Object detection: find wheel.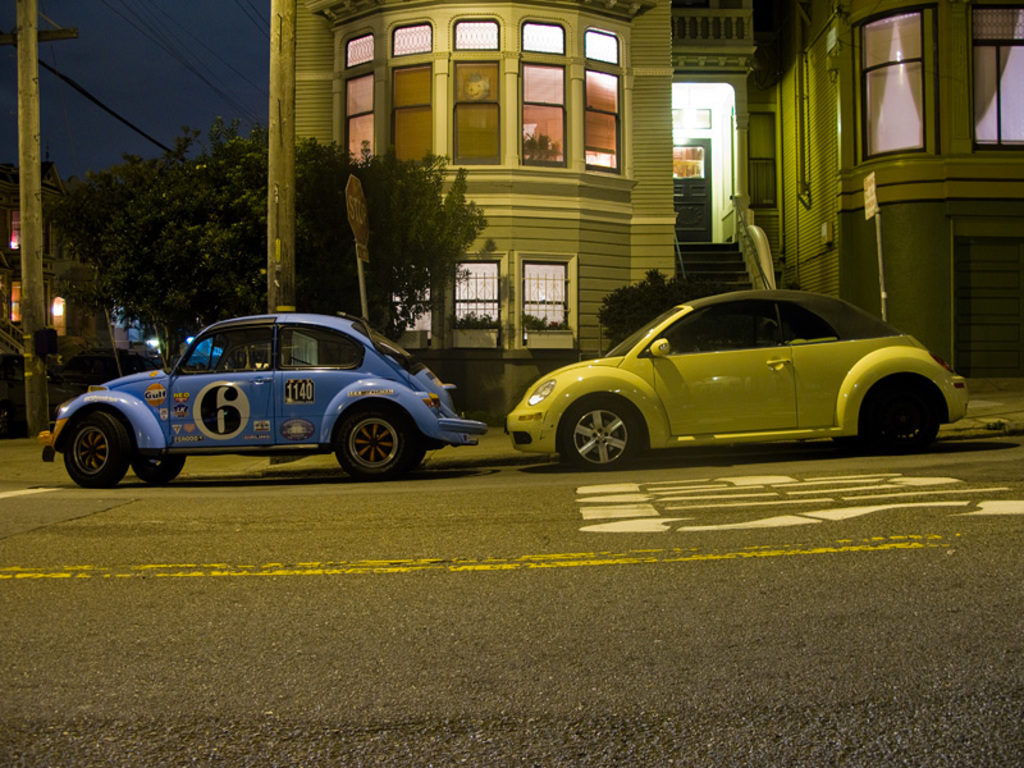
bbox=[868, 384, 938, 449].
